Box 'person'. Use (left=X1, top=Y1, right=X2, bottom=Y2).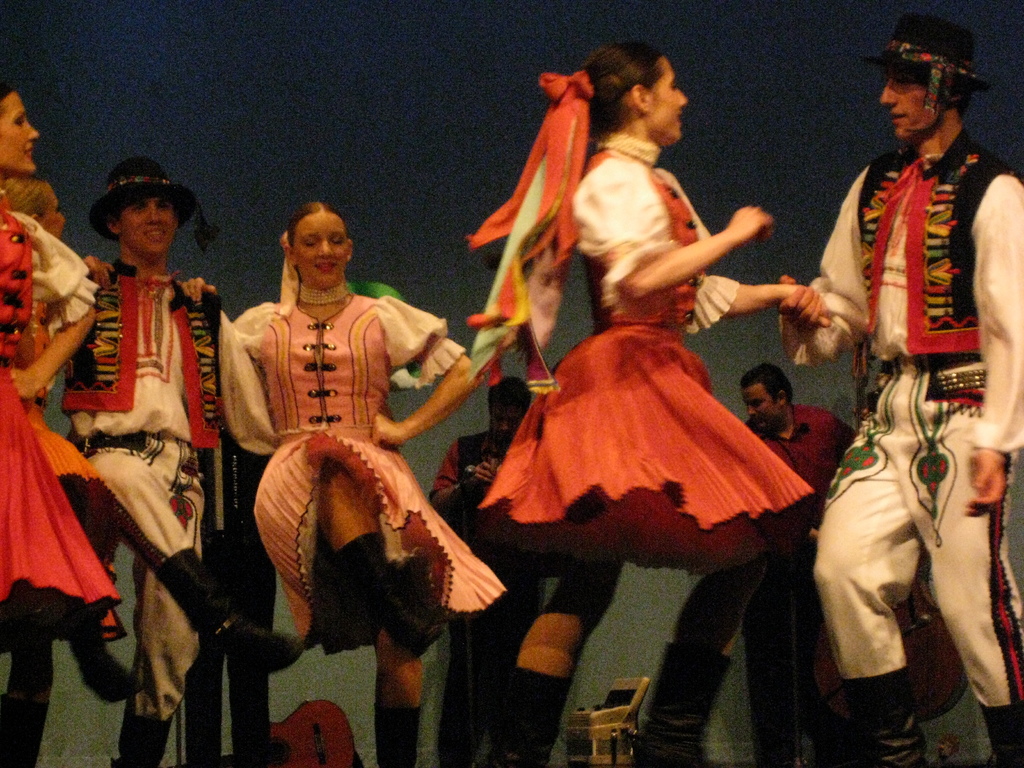
(left=0, top=171, right=140, bottom=703).
